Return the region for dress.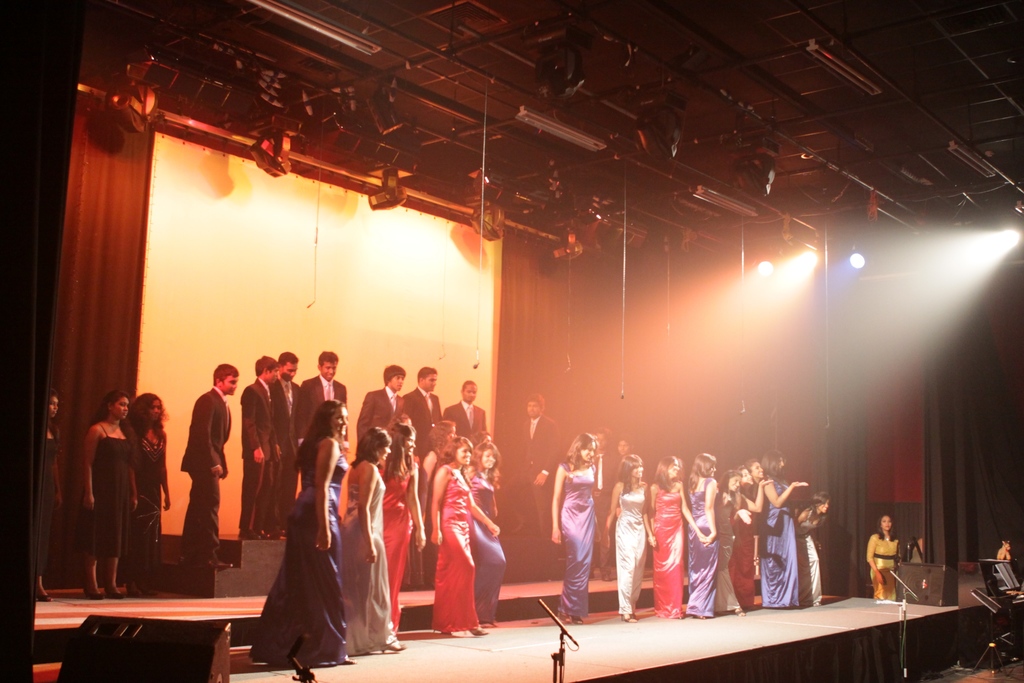
x1=868 y1=537 x2=900 y2=608.
